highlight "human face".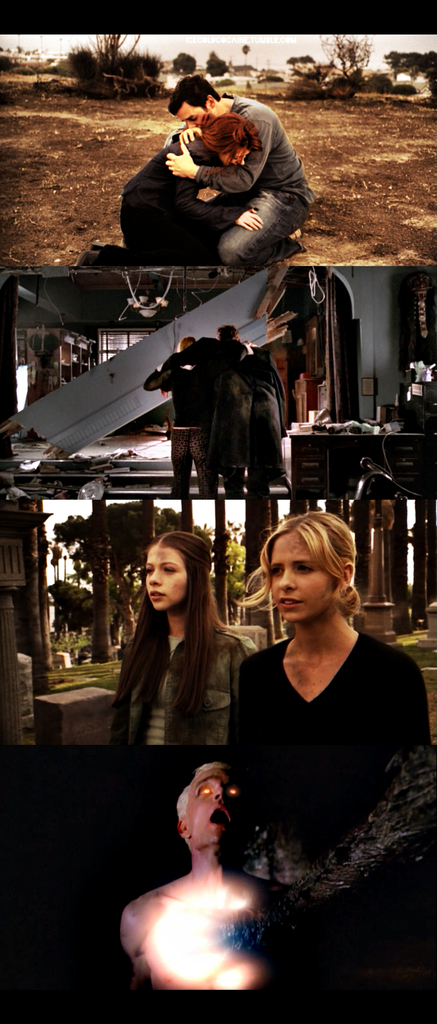
Highlighted region: crop(271, 531, 334, 628).
